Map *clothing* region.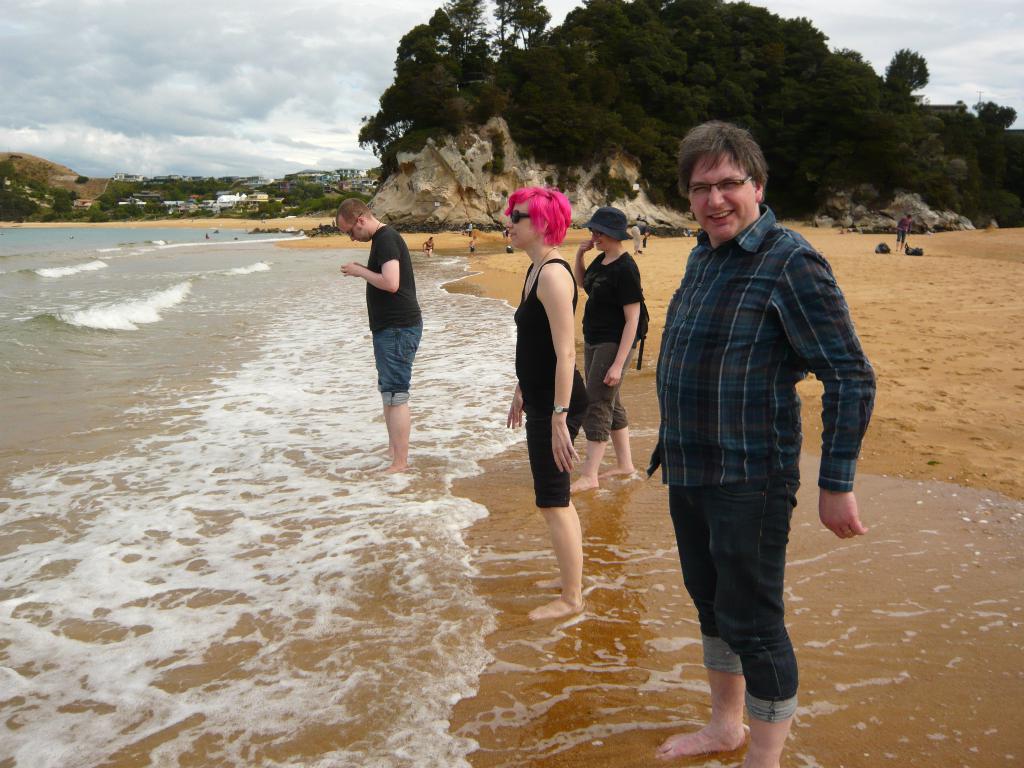
Mapped to BBox(628, 223, 643, 252).
